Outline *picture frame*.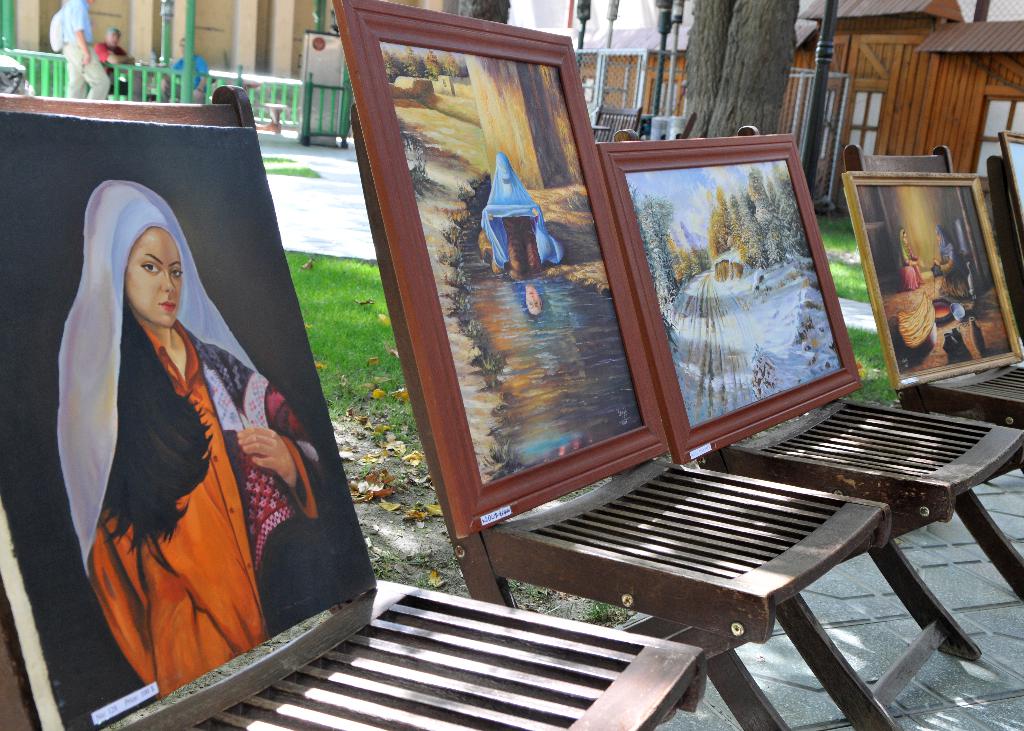
Outline: l=842, t=171, r=1023, b=390.
